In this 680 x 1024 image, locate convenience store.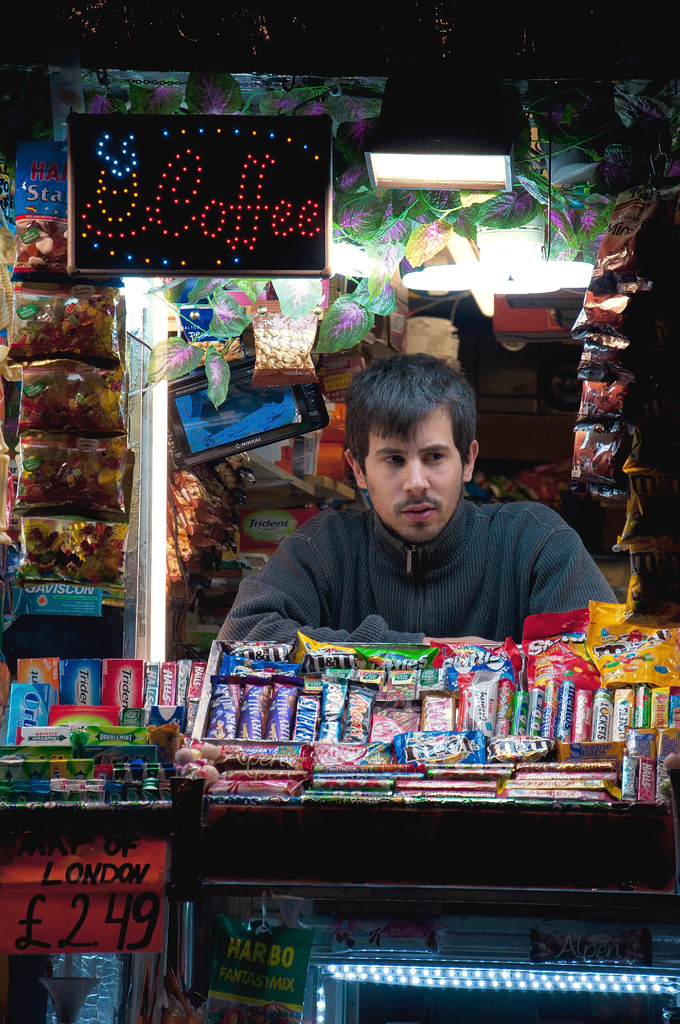
Bounding box: [26, 69, 648, 1002].
